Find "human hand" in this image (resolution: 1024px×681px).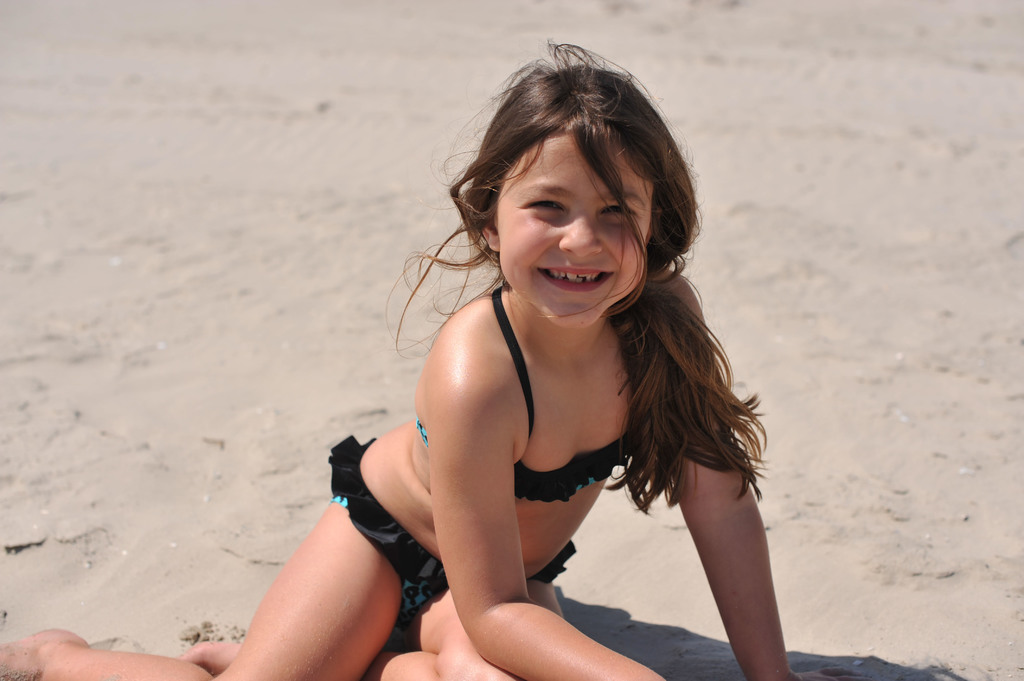
x1=792 y1=666 x2=872 y2=680.
